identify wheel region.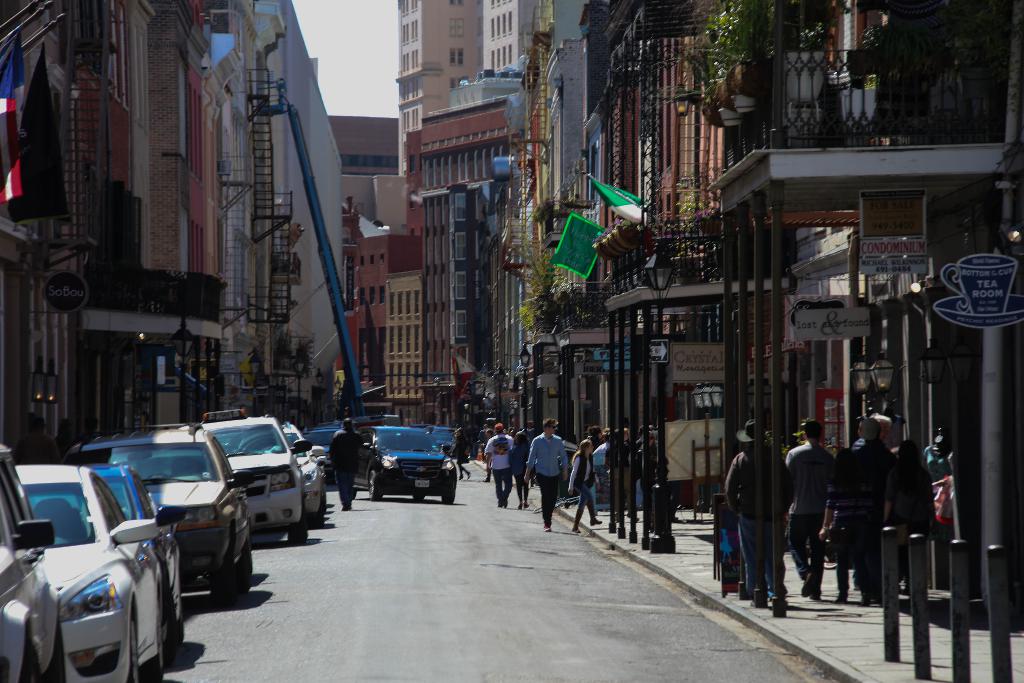
Region: 240,547,257,598.
